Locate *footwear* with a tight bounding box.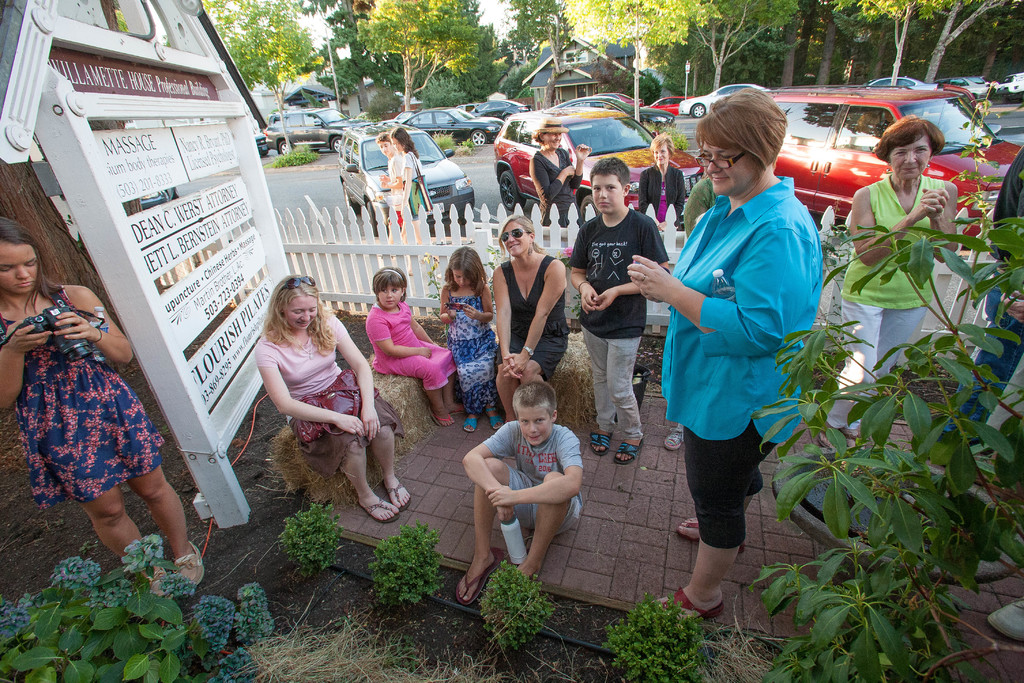
box=[463, 415, 479, 434].
